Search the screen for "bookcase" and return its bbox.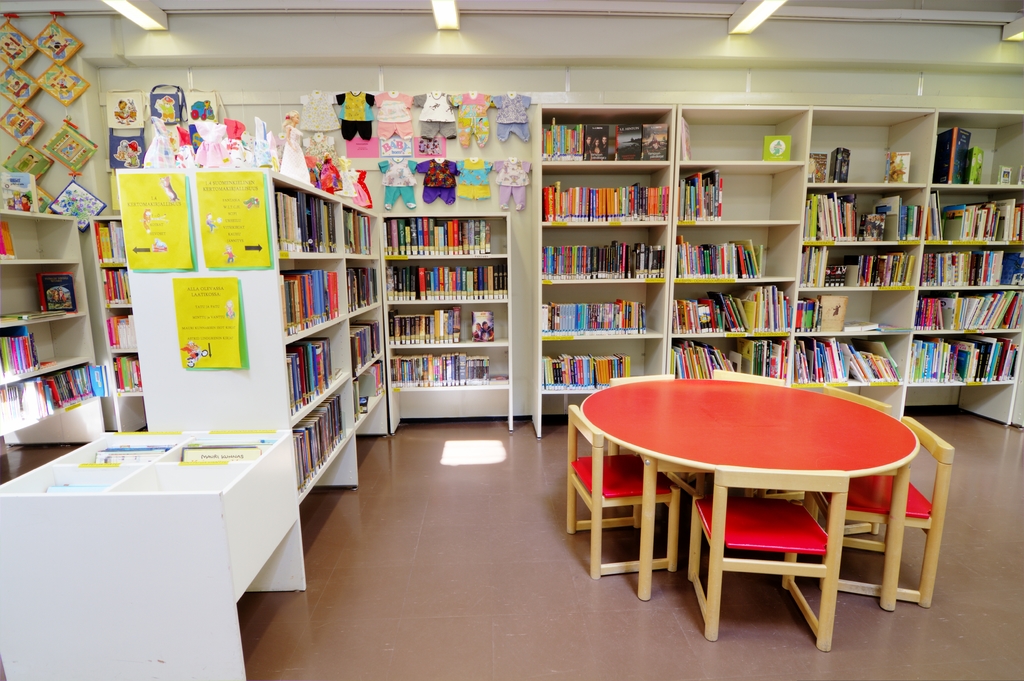
Found: left=0, top=214, right=108, bottom=489.
